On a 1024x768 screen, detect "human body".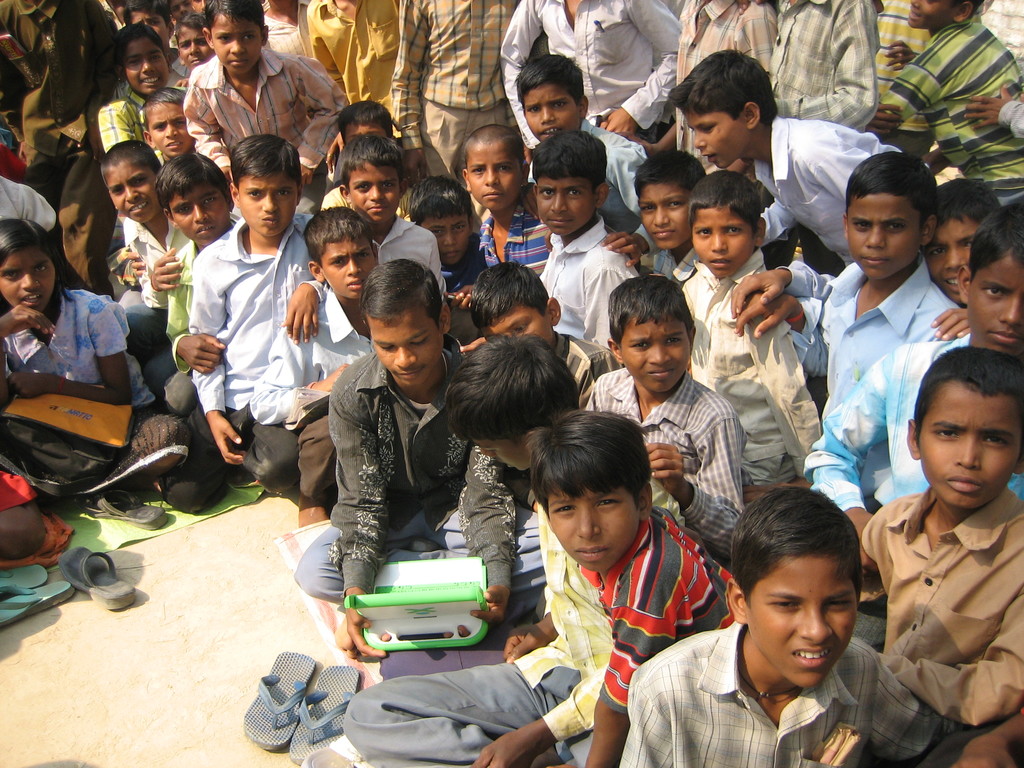
328:124:440:292.
